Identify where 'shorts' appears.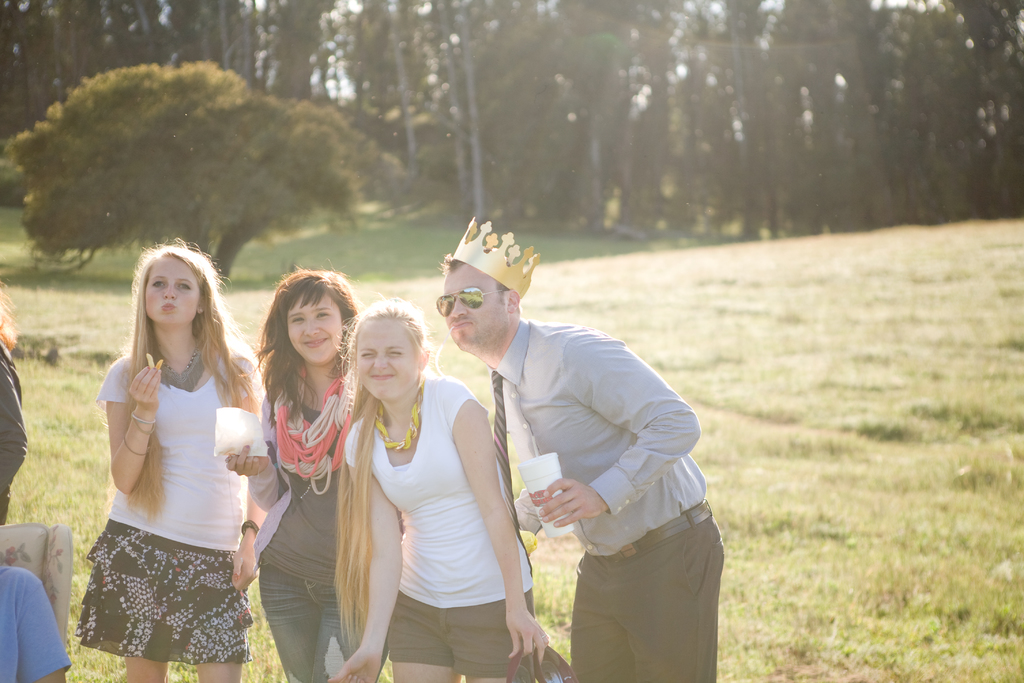
Appears at 384:591:531:677.
